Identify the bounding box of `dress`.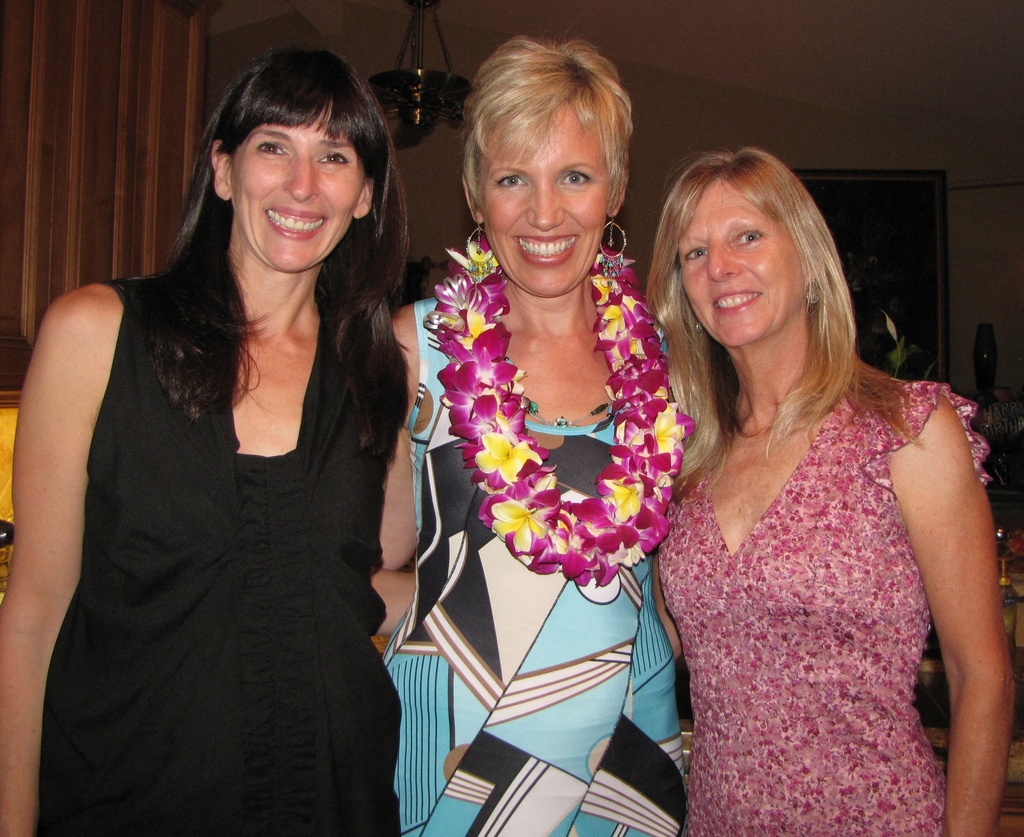
left=388, top=293, right=691, bottom=836.
